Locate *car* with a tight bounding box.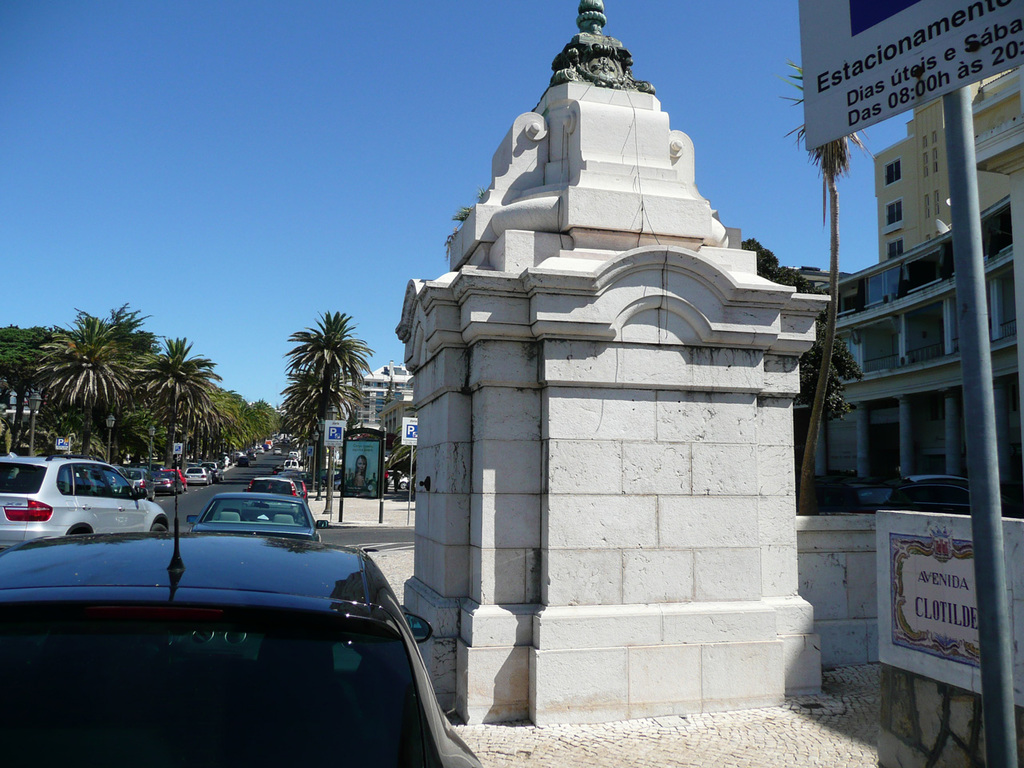
box(185, 491, 327, 538).
